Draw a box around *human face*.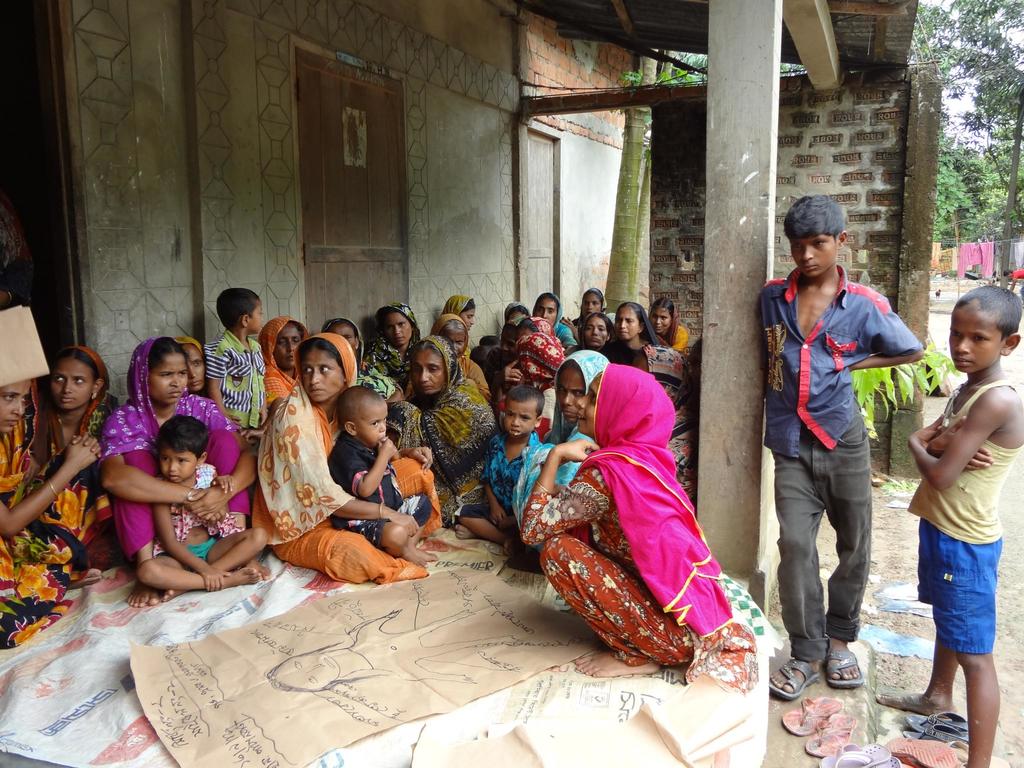
573:372:607:428.
